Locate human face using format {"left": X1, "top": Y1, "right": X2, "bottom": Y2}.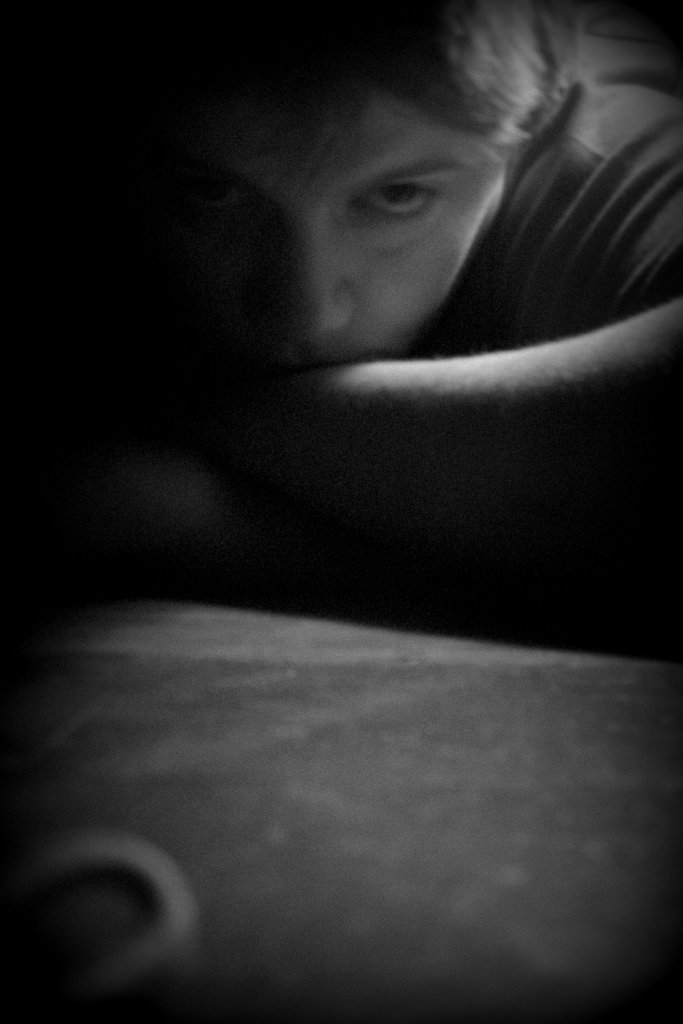
{"left": 139, "top": 76, "right": 511, "bottom": 383}.
